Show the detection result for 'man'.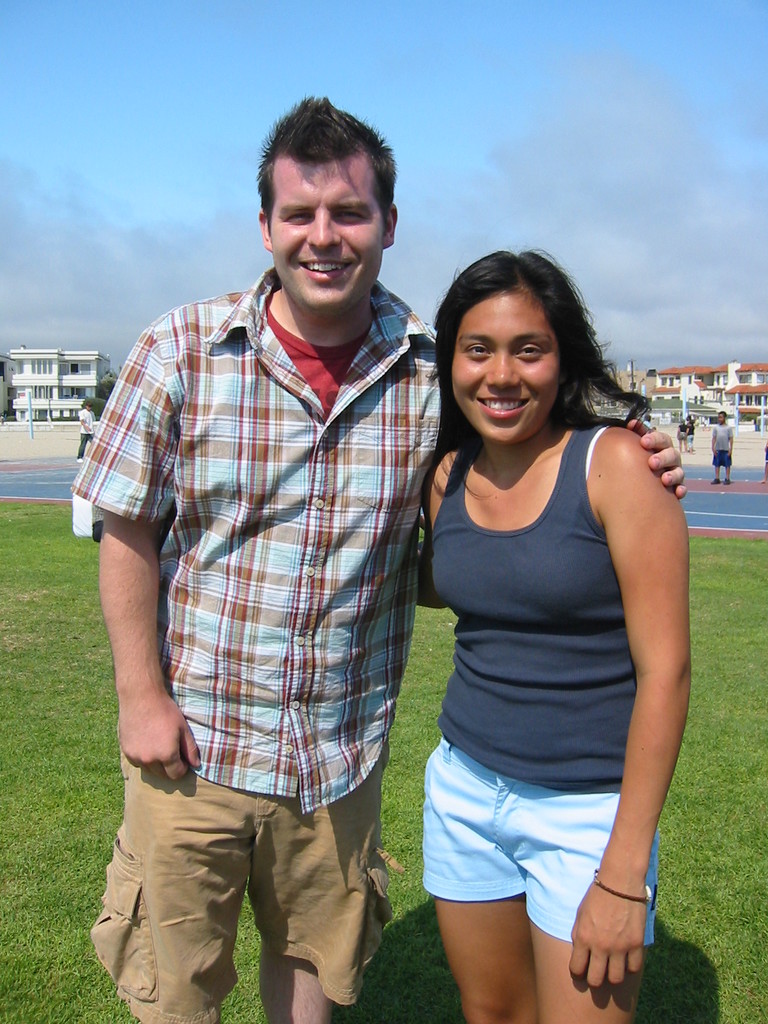
box(54, 92, 685, 1021).
